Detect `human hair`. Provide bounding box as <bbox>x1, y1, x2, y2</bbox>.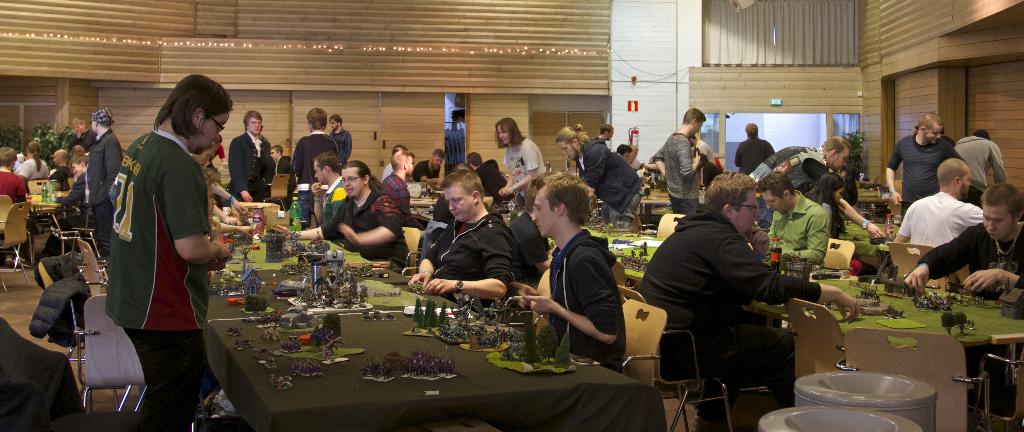
<bbox>410, 152, 417, 158</bbox>.
